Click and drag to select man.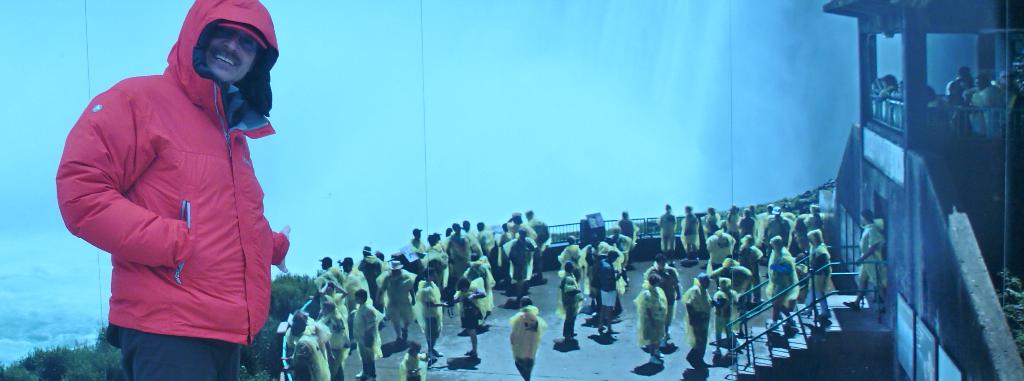
Selection: locate(525, 207, 548, 276).
